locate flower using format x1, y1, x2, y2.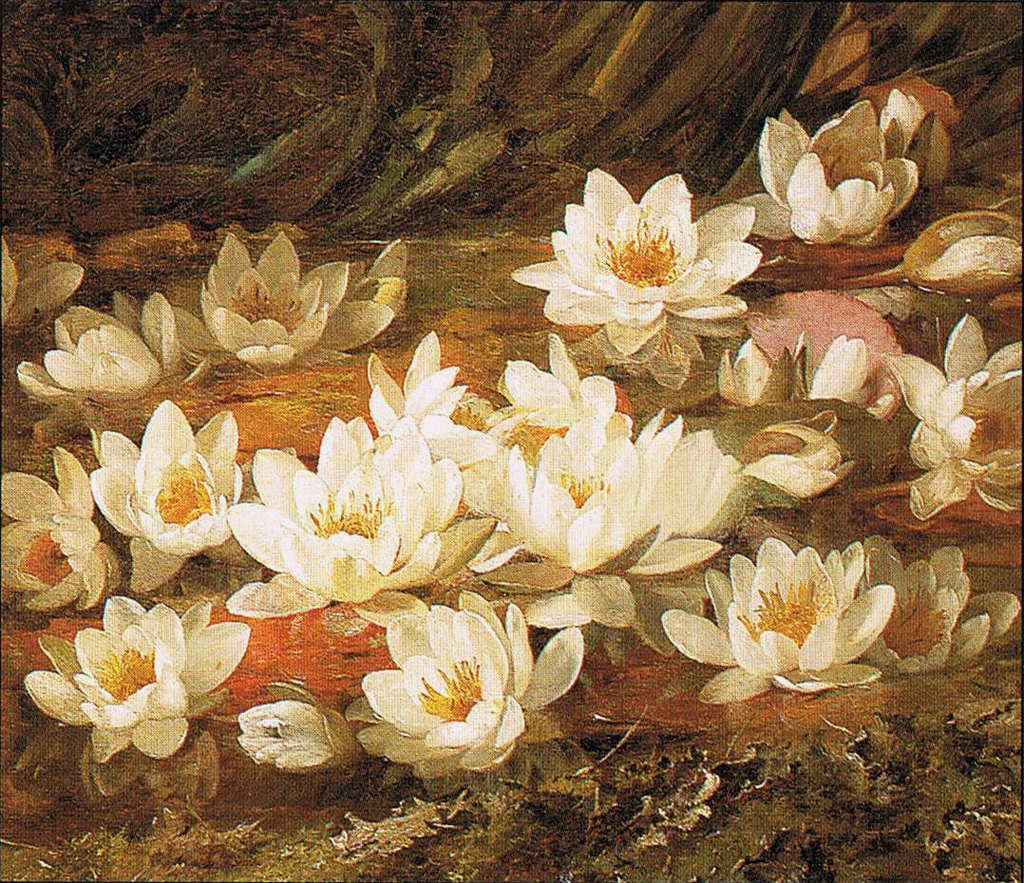
467, 437, 718, 643.
